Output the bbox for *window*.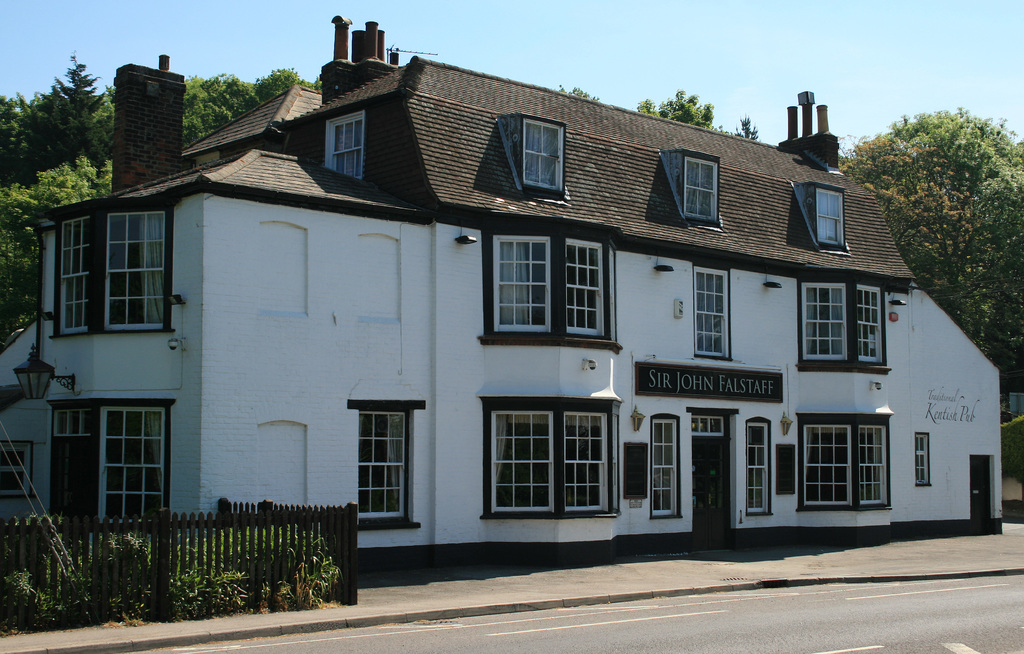
[x1=749, y1=418, x2=770, y2=518].
